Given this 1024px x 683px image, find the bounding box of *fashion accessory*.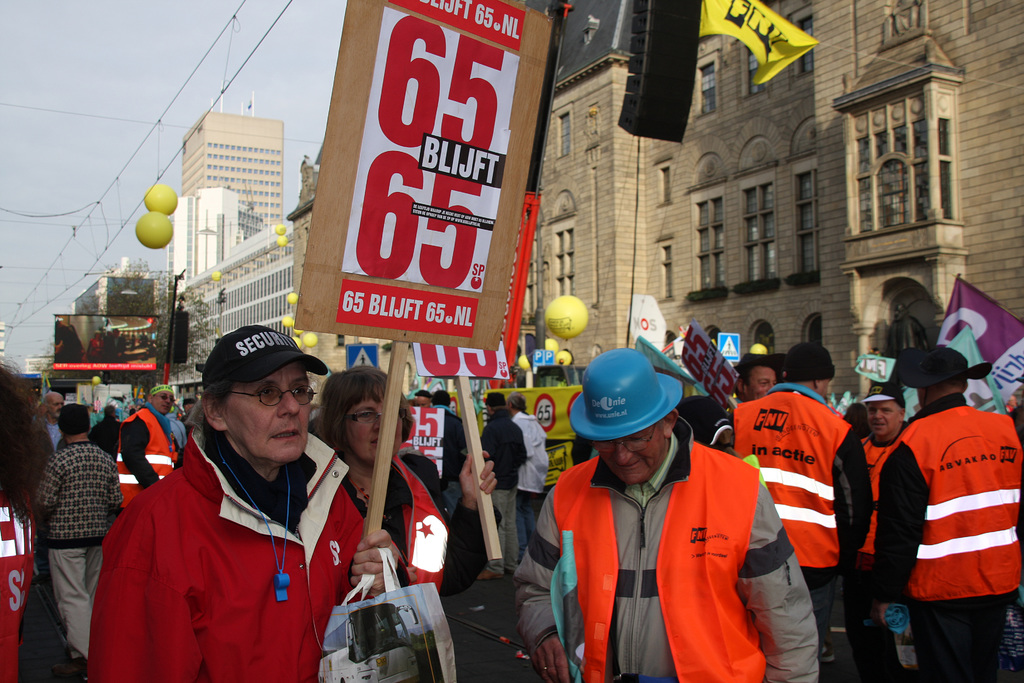
pyautogui.locateOnScreen(223, 378, 316, 406).
